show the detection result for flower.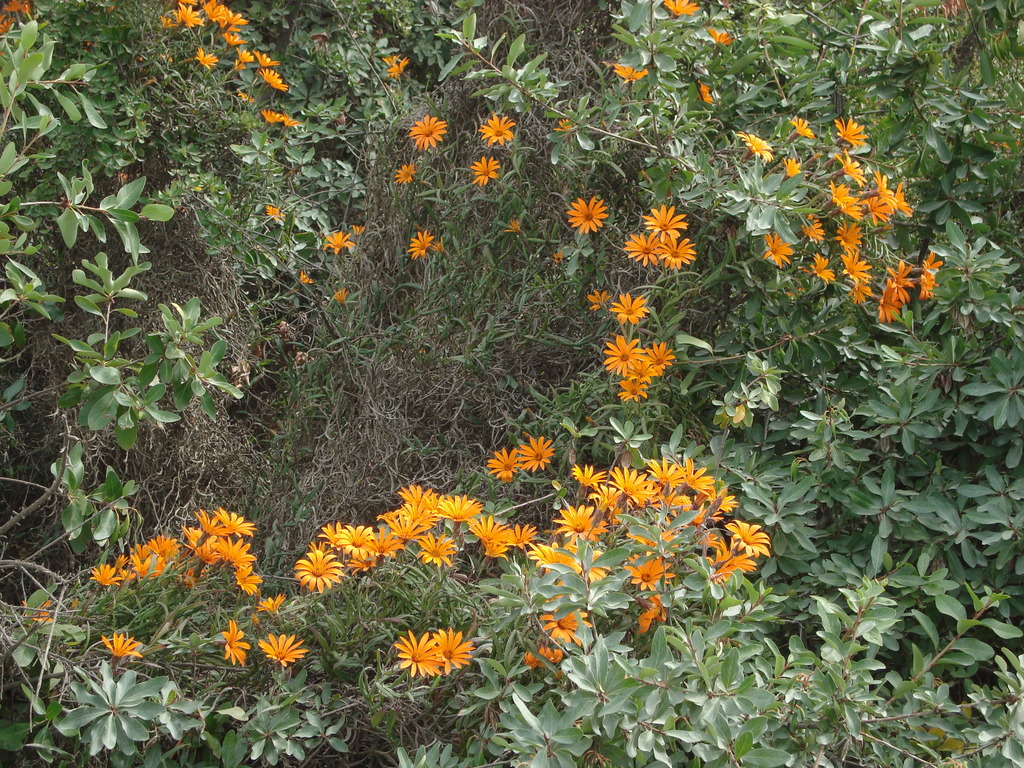
{"x1": 520, "y1": 442, "x2": 556, "y2": 468}.
